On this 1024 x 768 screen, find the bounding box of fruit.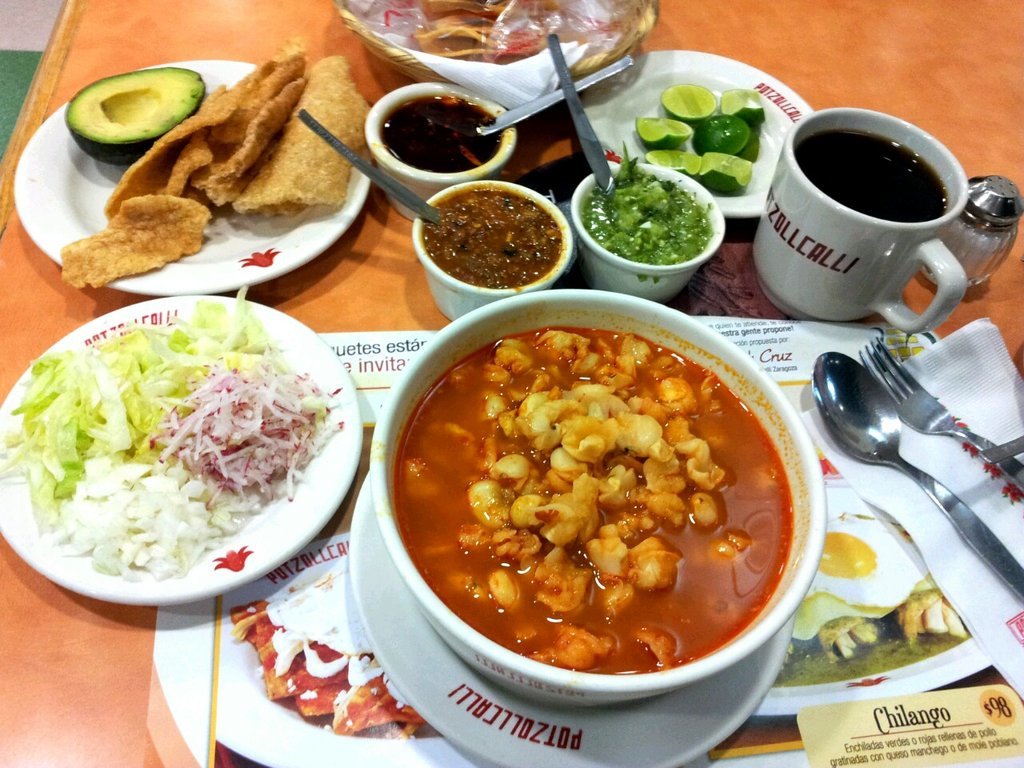
Bounding box: 63,55,196,171.
